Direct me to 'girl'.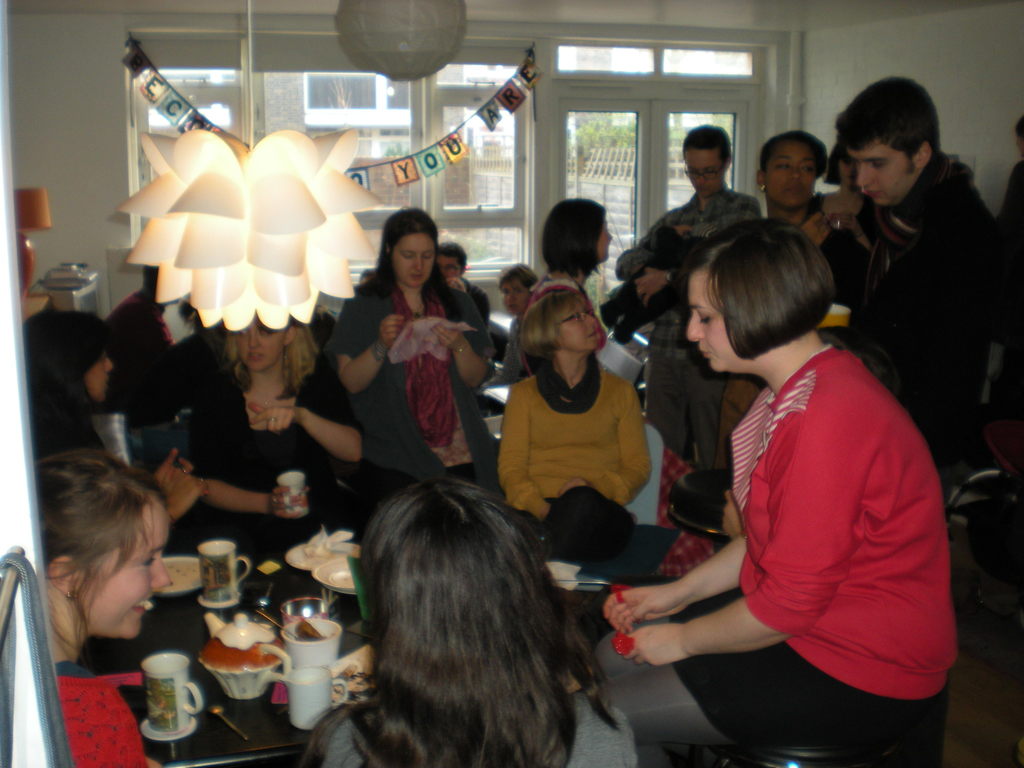
Direction: <region>305, 476, 633, 765</region>.
